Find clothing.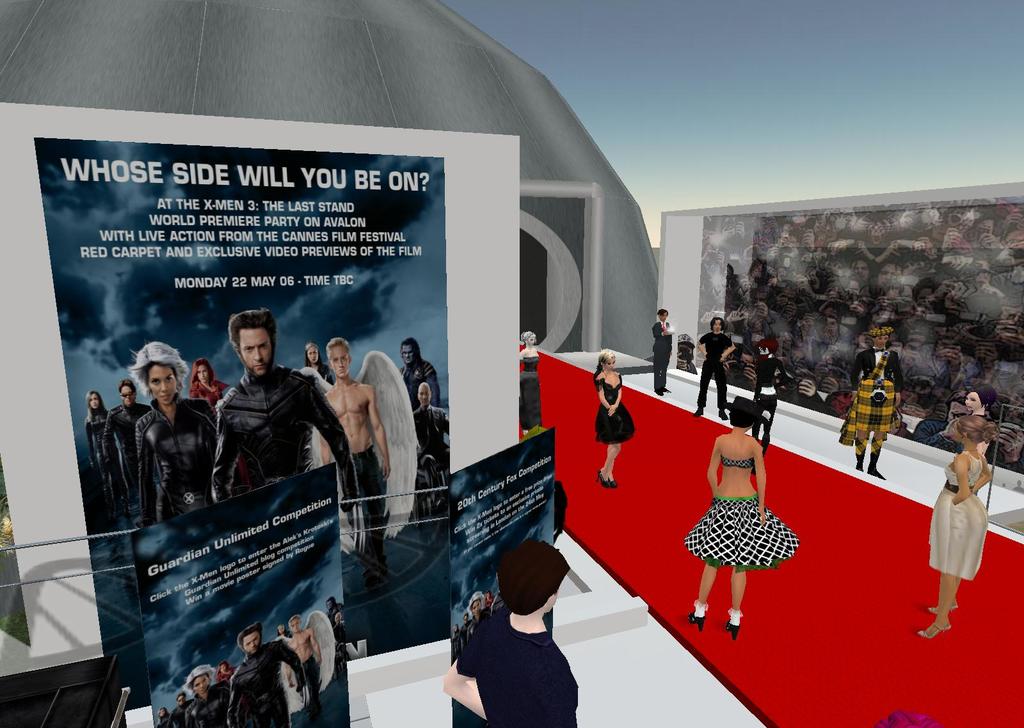
<region>132, 398, 255, 532</region>.
